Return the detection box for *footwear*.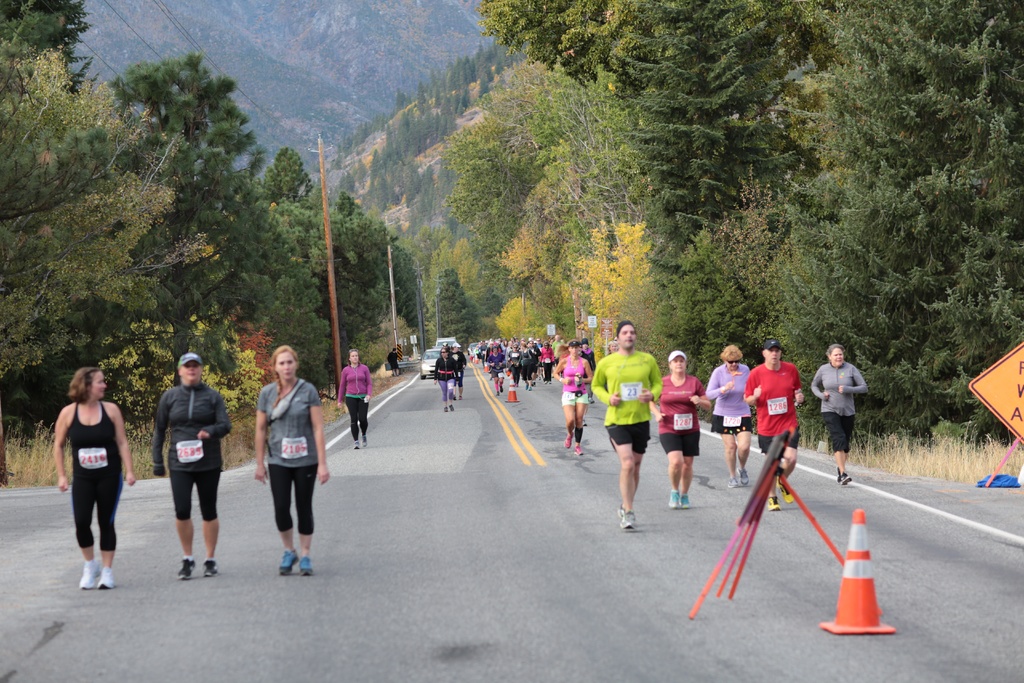
bbox=(740, 469, 751, 484).
